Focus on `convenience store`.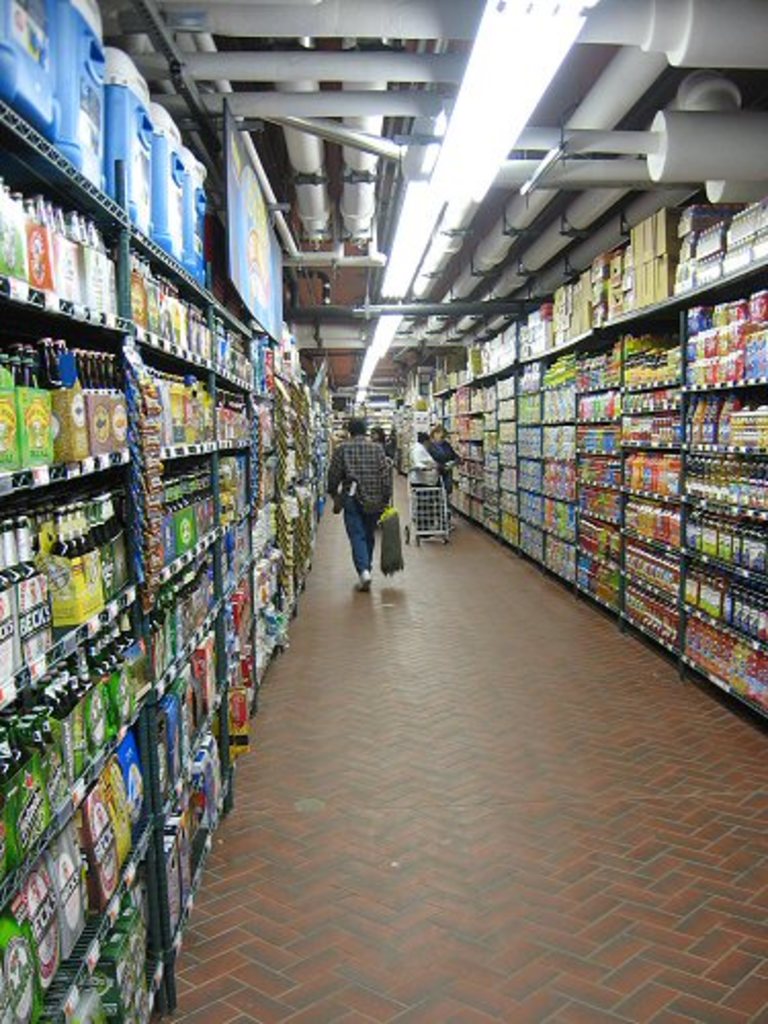
Focused at 8:49:760:942.
